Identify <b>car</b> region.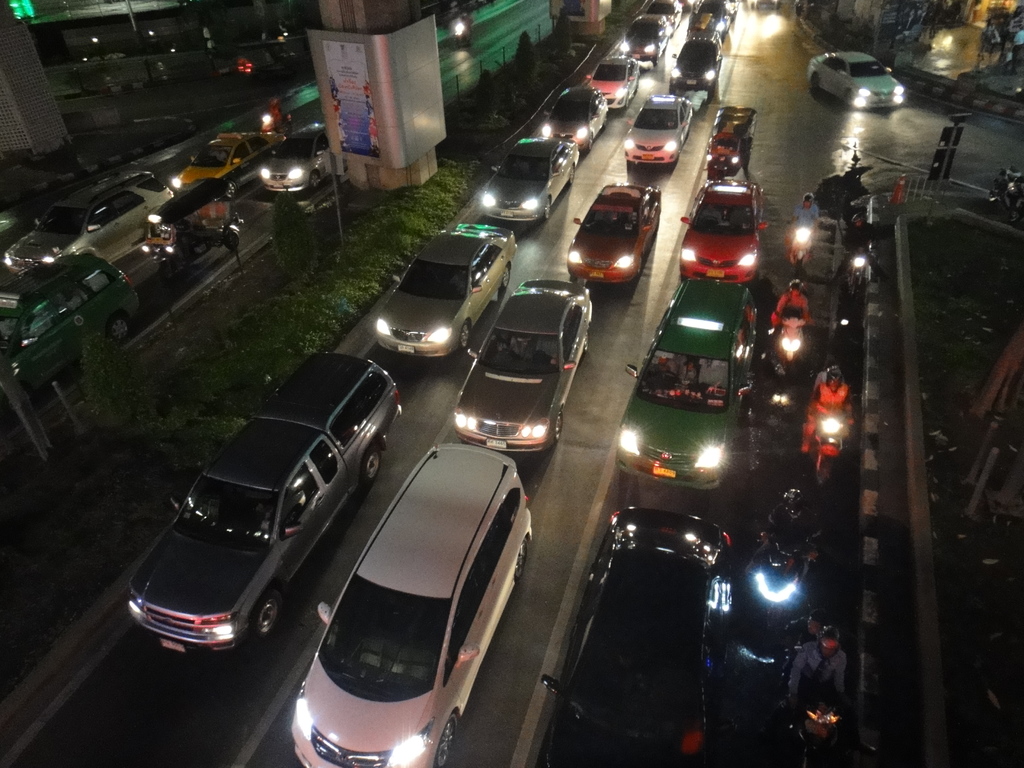
Region: 620,10,669,72.
